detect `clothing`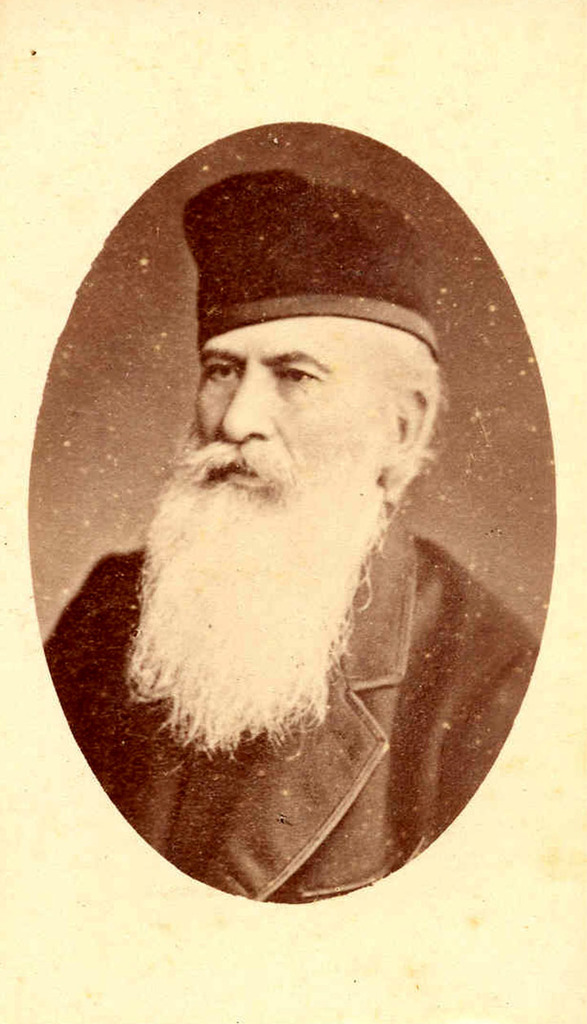
(x1=42, y1=510, x2=545, y2=900)
